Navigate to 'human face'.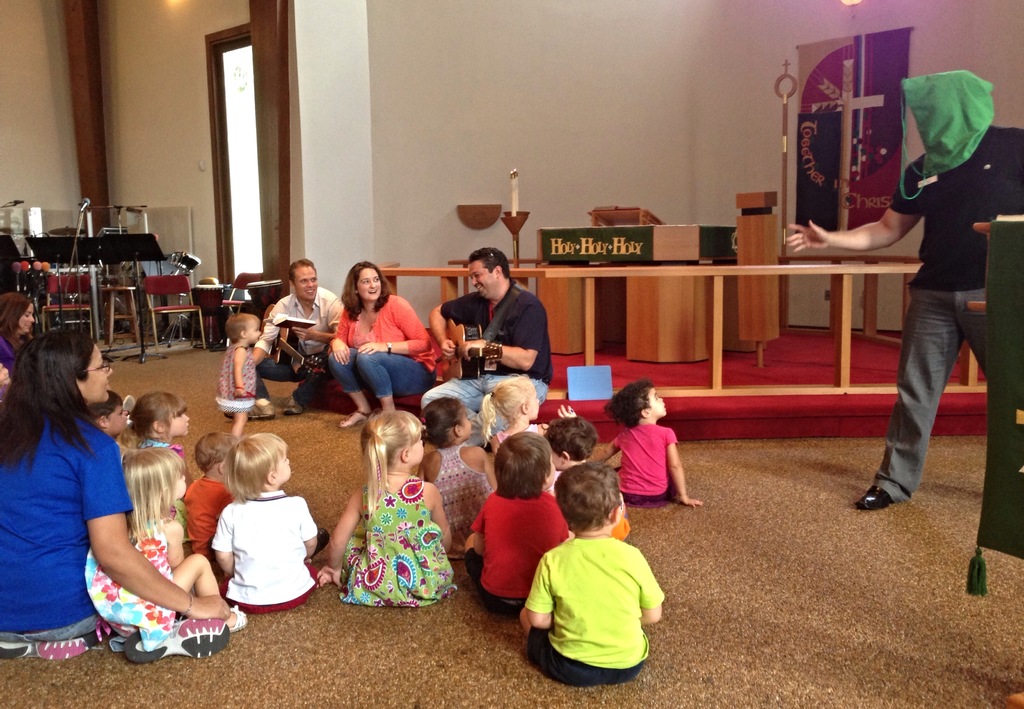
Navigation target: <bbox>110, 409, 132, 436</bbox>.
